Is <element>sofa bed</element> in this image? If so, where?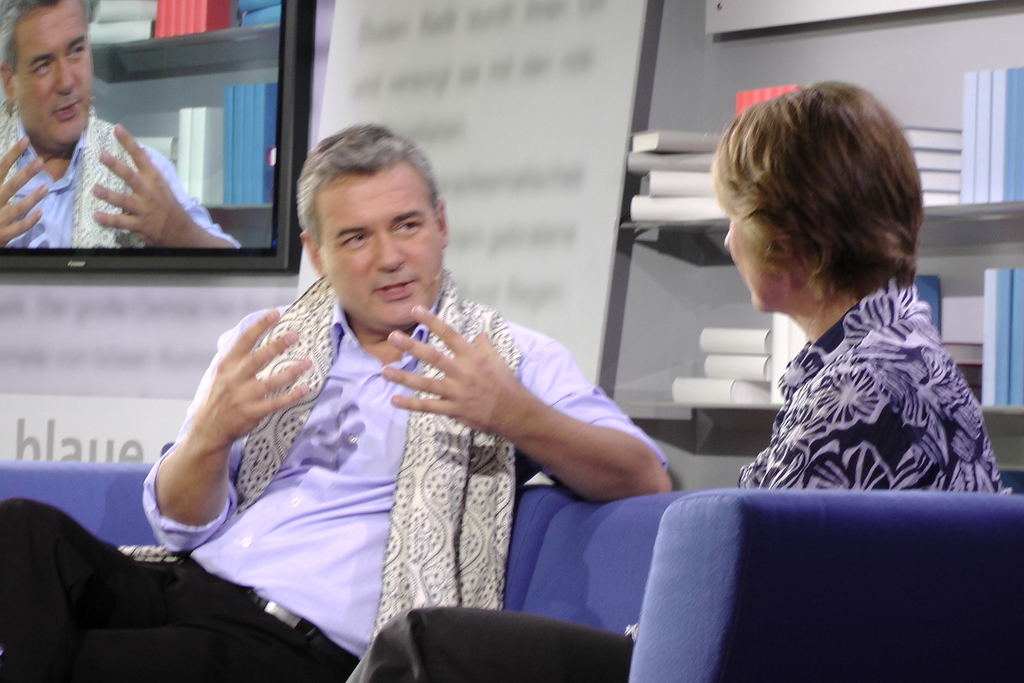
Yes, at <box>0,470,1023,682</box>.
